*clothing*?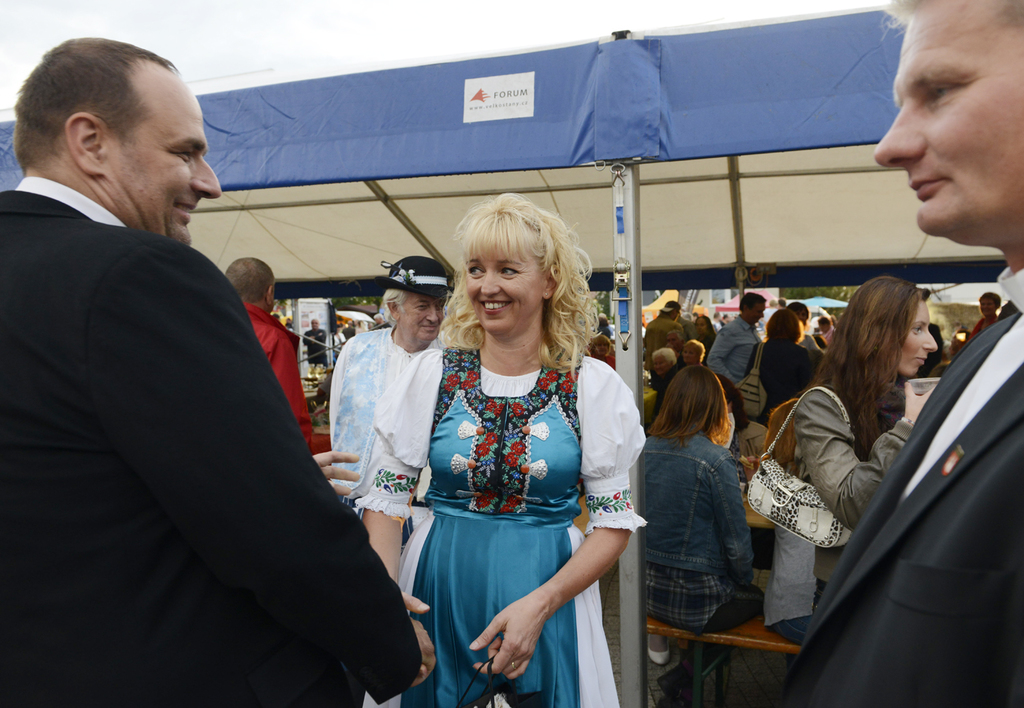
649, 363, 685, 423
